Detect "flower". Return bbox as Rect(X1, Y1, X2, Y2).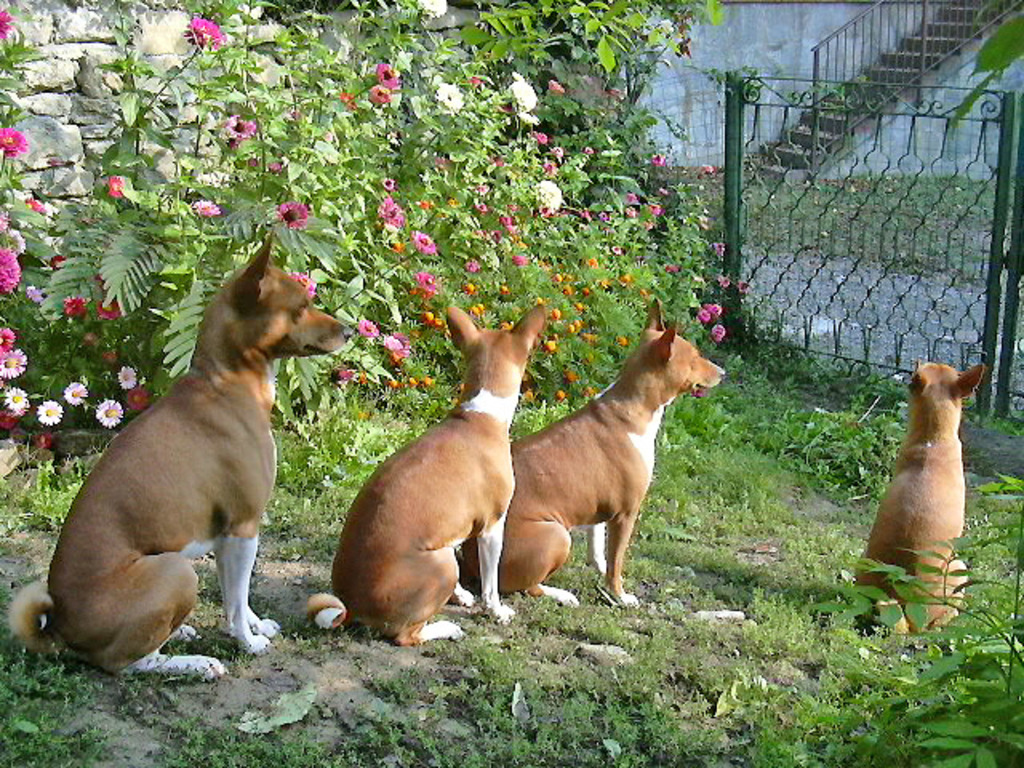
Rect(437, 83, 469, 109).
